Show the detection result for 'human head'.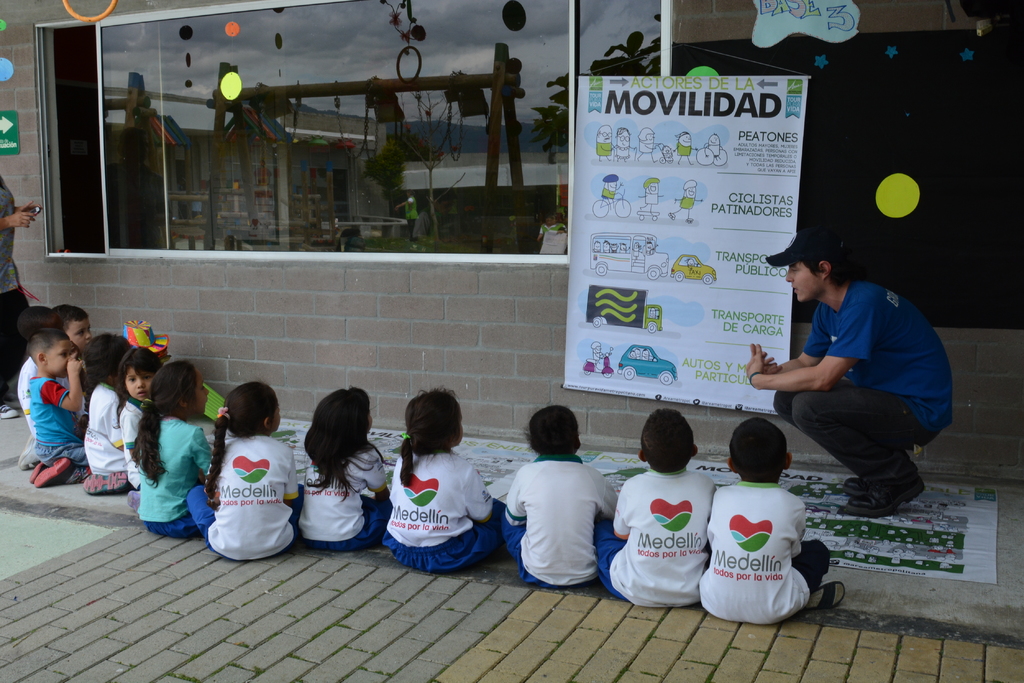
select_region(620, 242, 627, 253).
